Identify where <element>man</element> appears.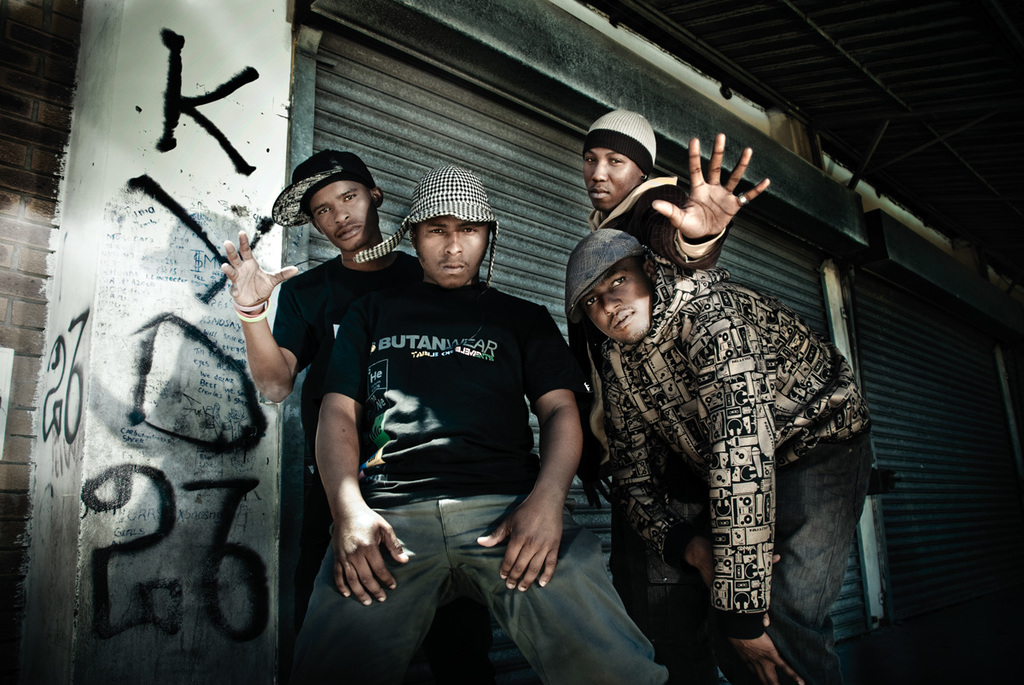
Appears at detection(314, 164, 680, 684).
